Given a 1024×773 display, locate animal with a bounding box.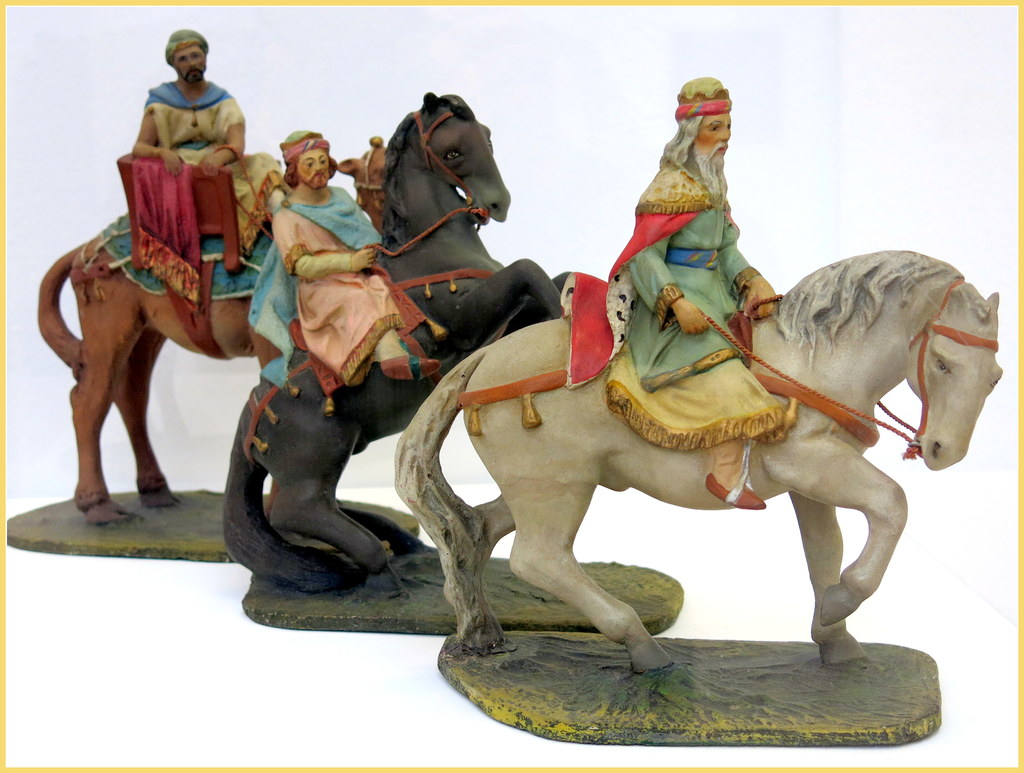
Located: {"x1": 388, "y1": 254, "x2": 1003, "y2": 670}.
